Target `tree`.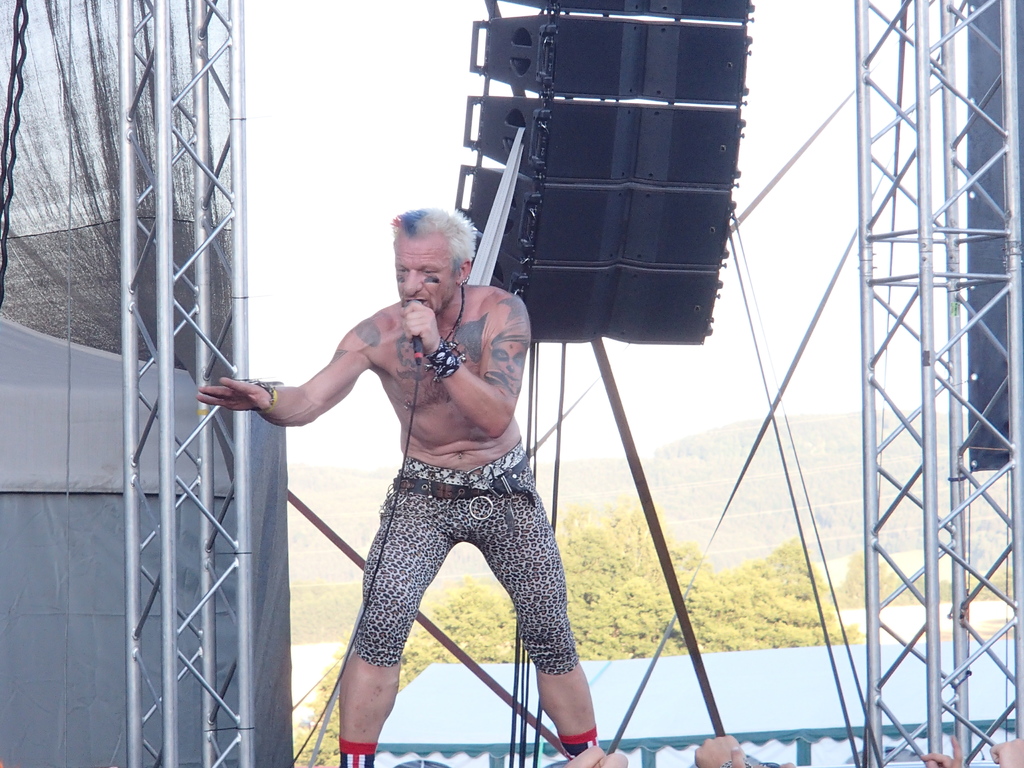
Target region: <bbox>722, 540, 850, 654</bbox>.
